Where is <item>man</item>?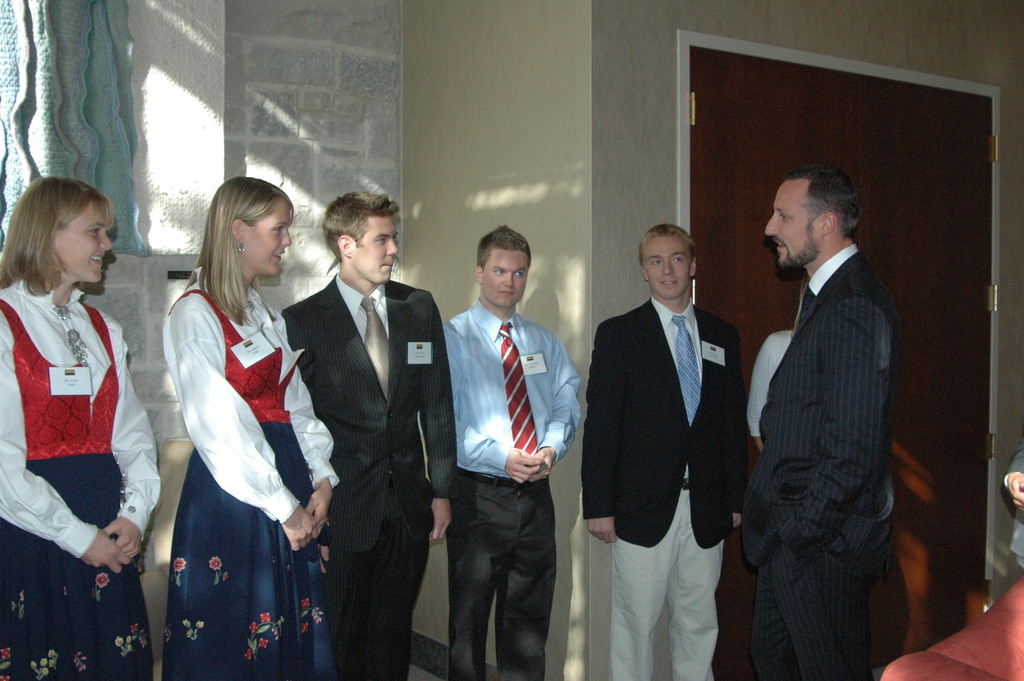
left=733, top=129, right=918, bottom=676.
